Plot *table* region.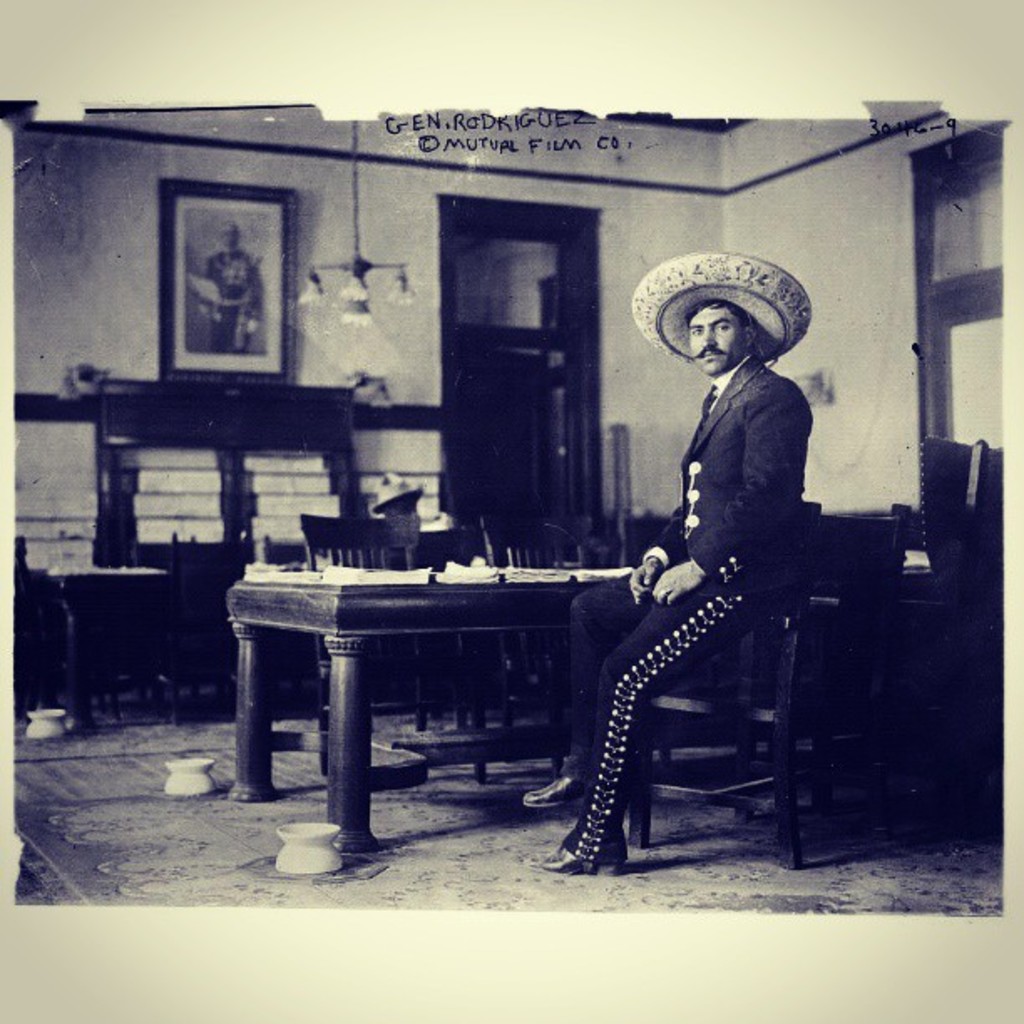
Plotted at left=28, top=556, right=166, bottom=738.
